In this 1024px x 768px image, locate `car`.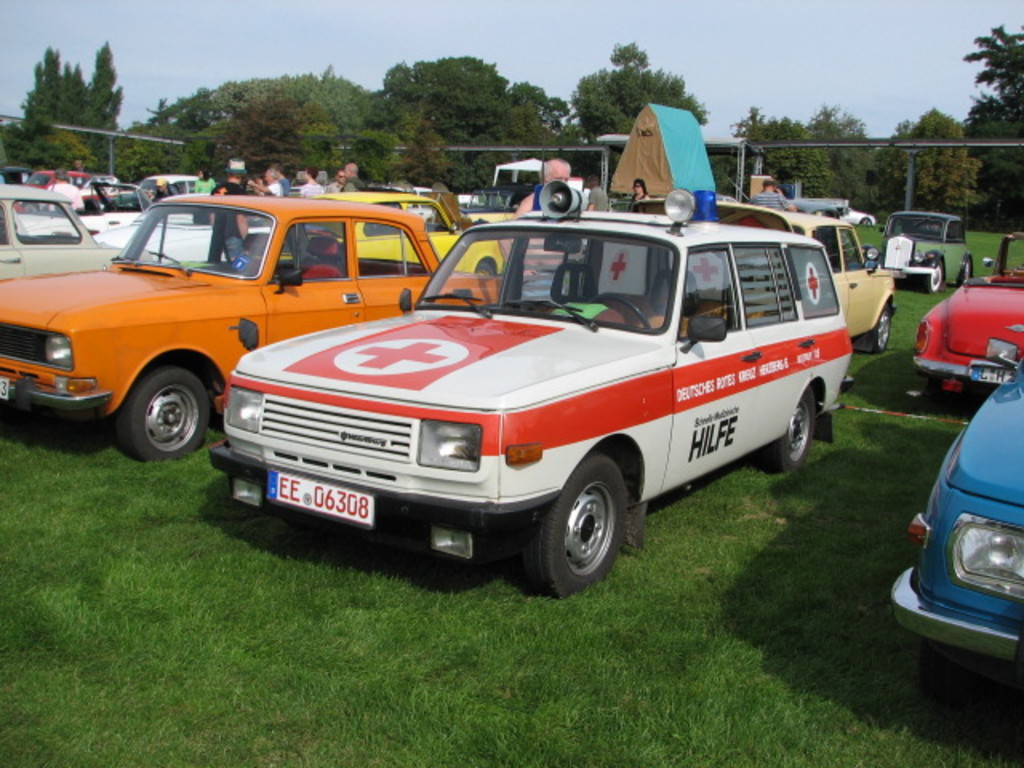
Bounding box: [891,344,1022,661].
